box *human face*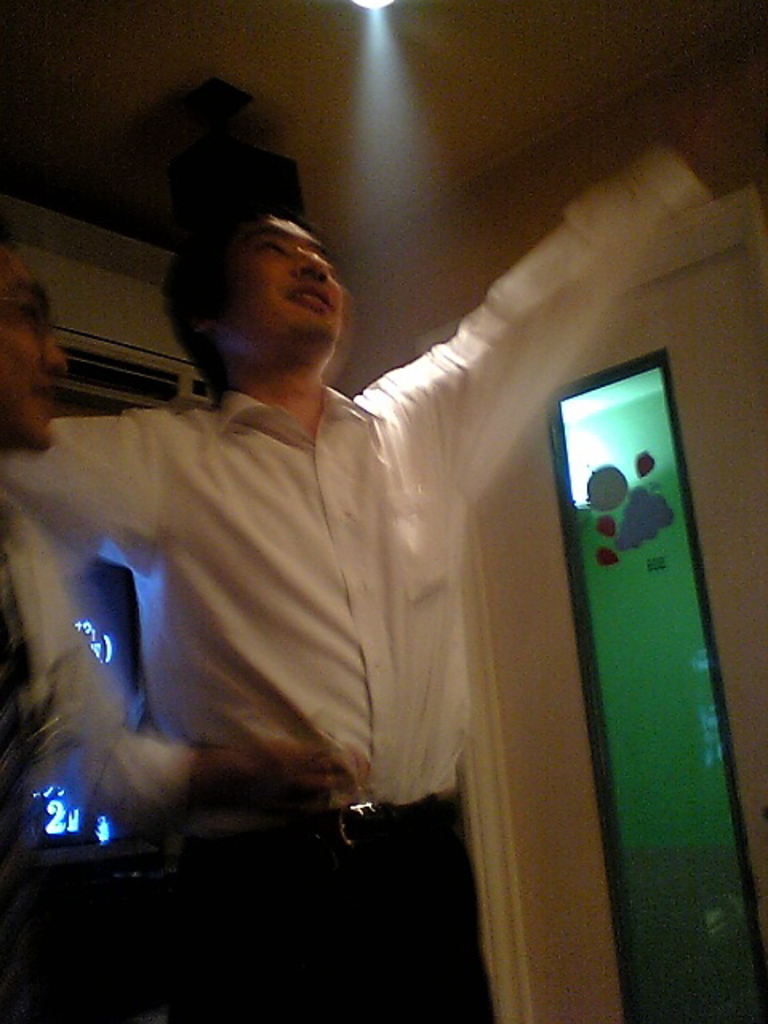
l=222, t=224, r=349, b=331
